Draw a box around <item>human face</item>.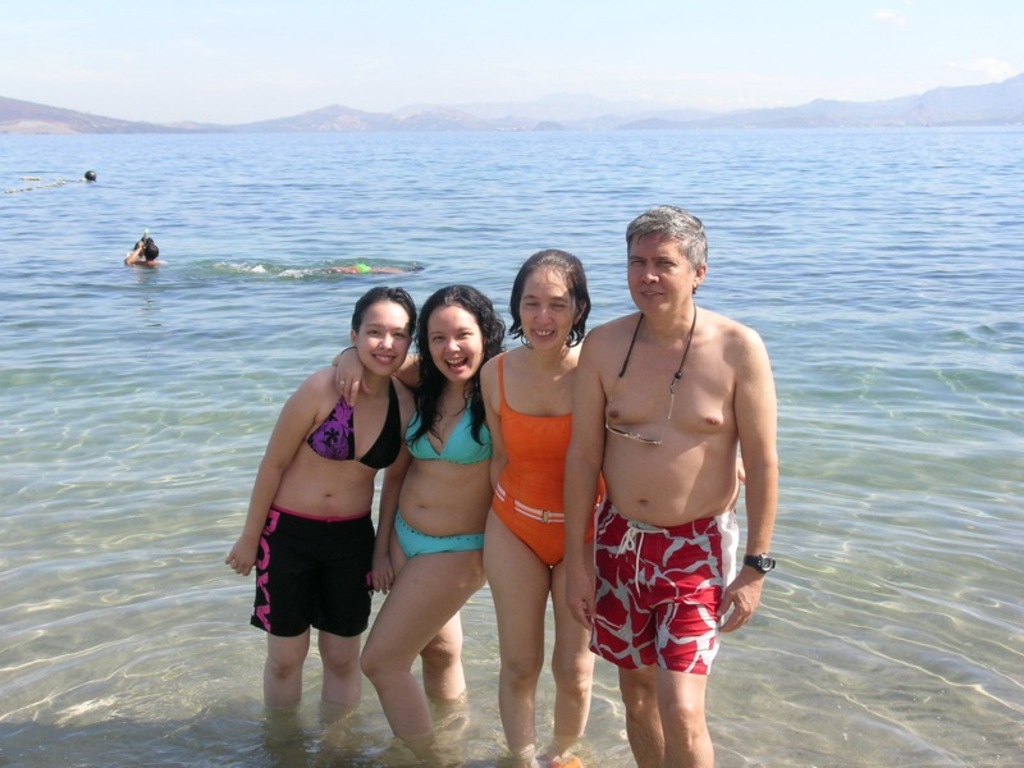
<bbox>424, 302, 483, 383</bbox>.
